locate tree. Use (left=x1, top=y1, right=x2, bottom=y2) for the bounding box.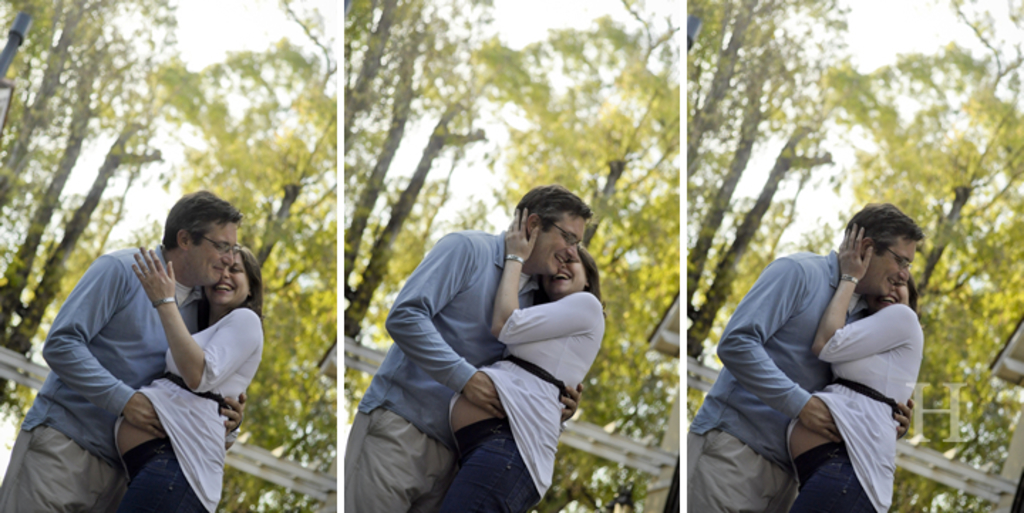
(left=802, top=0, right=1023, bottom=512).
